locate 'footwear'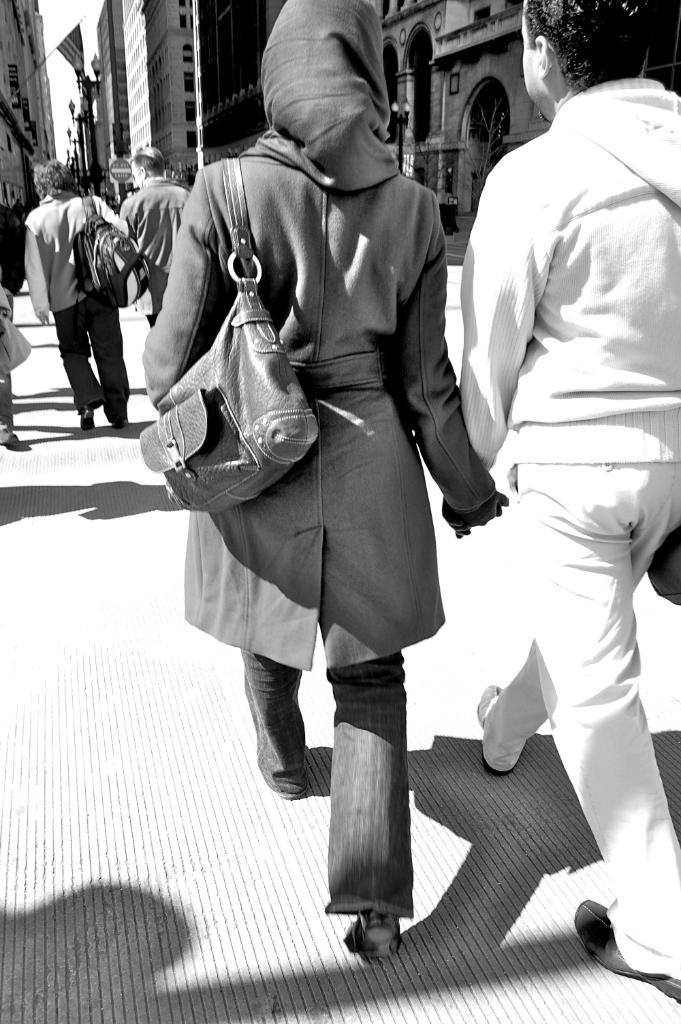
bbox=[0, 422, 22, 451]
